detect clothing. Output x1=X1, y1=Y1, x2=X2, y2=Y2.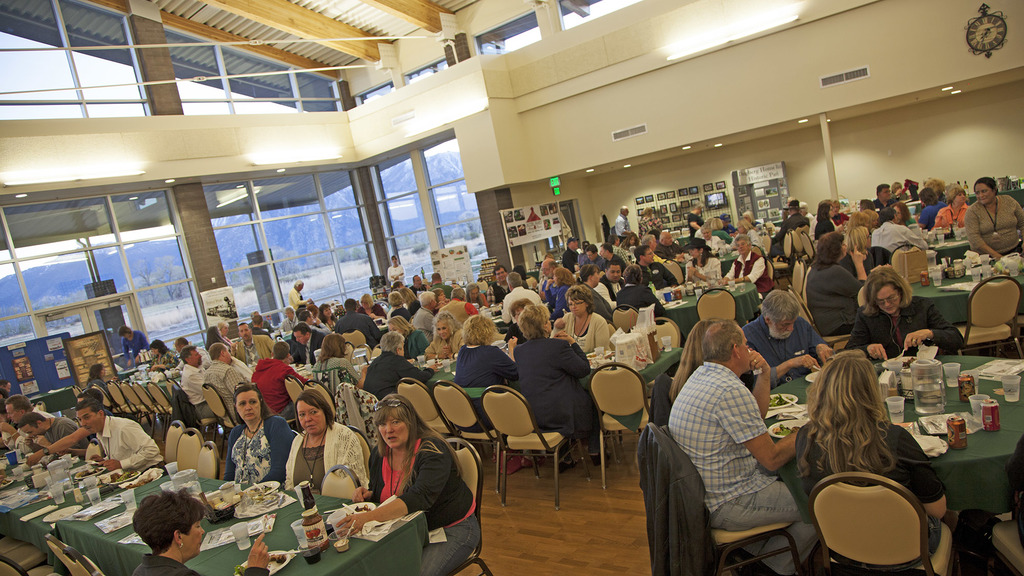
x1=292, y1=412, x2=367, y2=502.
